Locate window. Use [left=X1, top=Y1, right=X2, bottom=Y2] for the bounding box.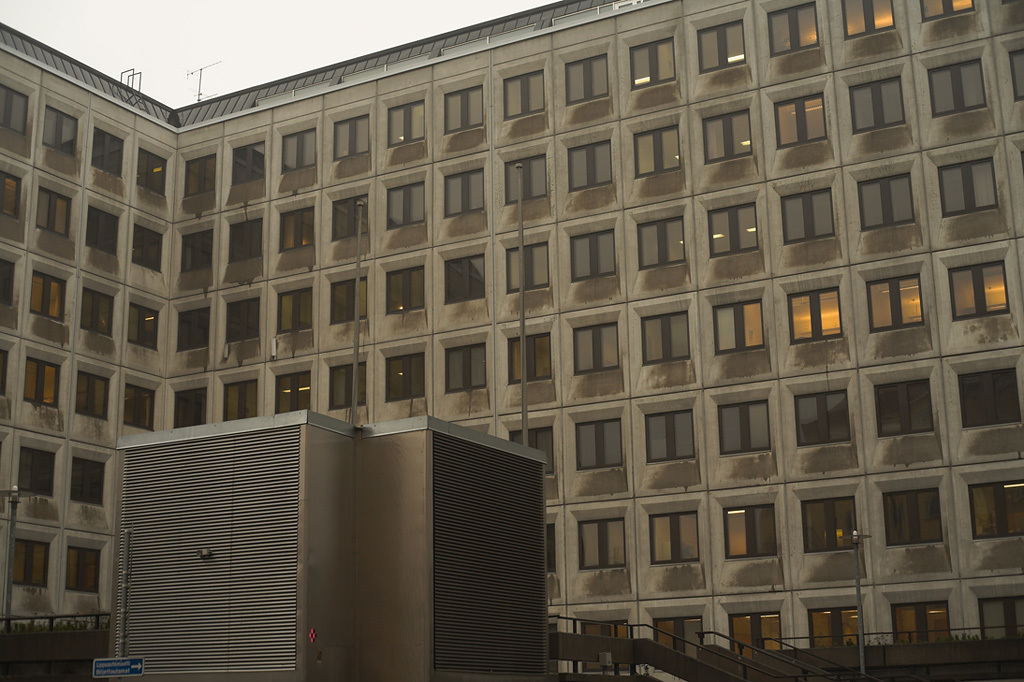
[left=557, top=58, right=610, bottom=104].
